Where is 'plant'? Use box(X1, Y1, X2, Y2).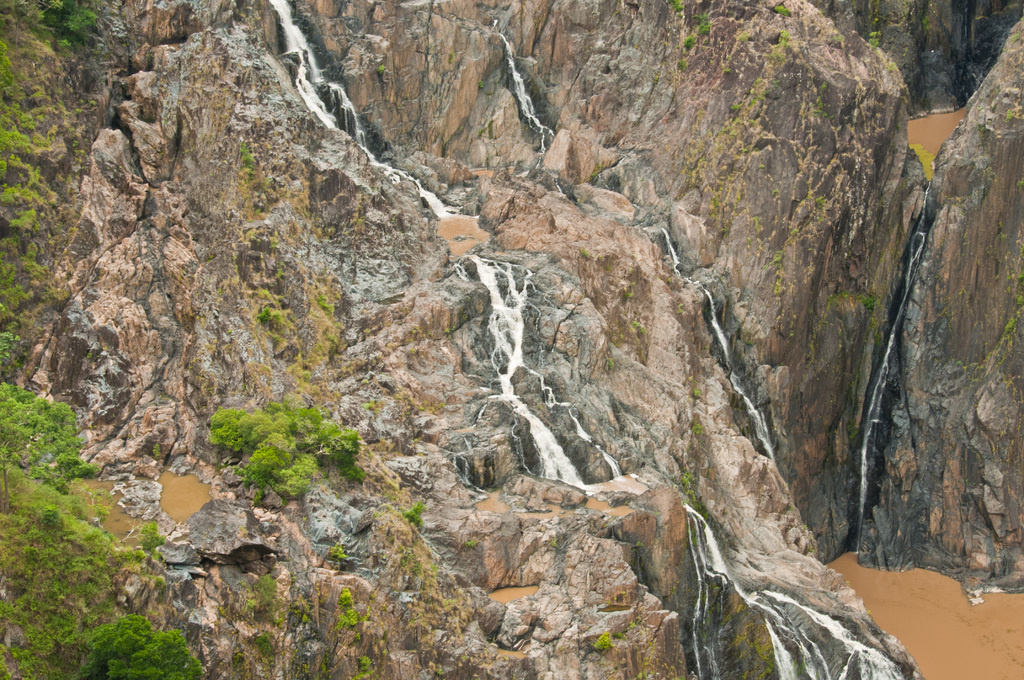
box(602, 263, 613, 276).
